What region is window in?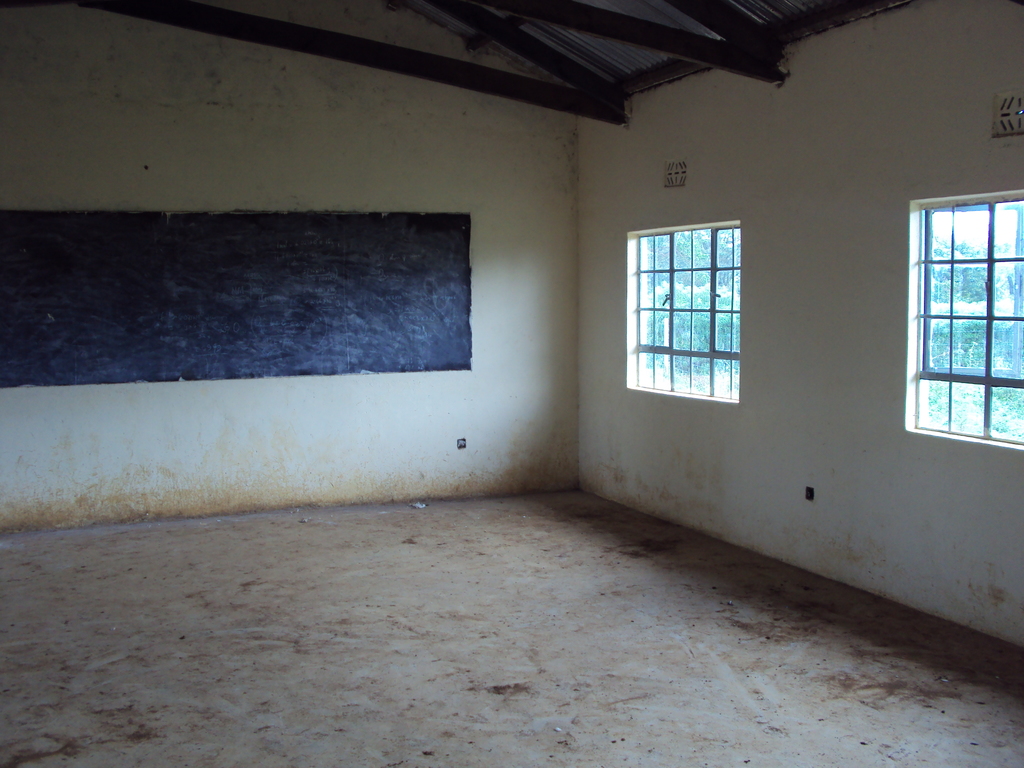
region(627, 198, 762, 407).
